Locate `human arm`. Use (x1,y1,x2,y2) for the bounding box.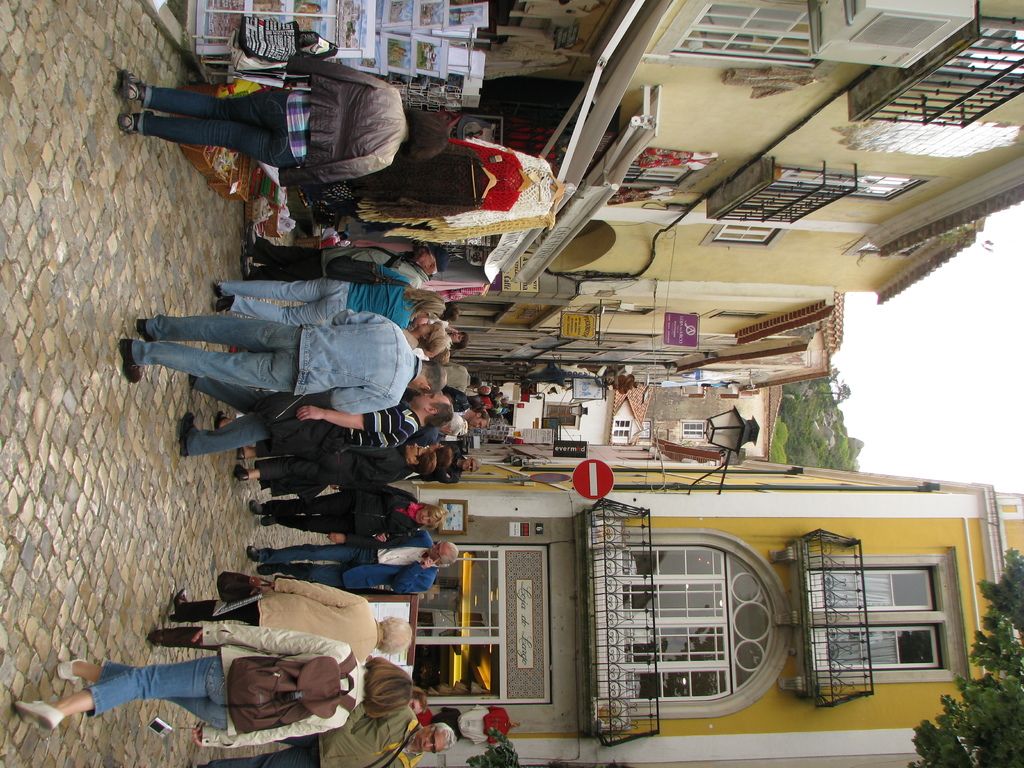
(342,705,365,733).
